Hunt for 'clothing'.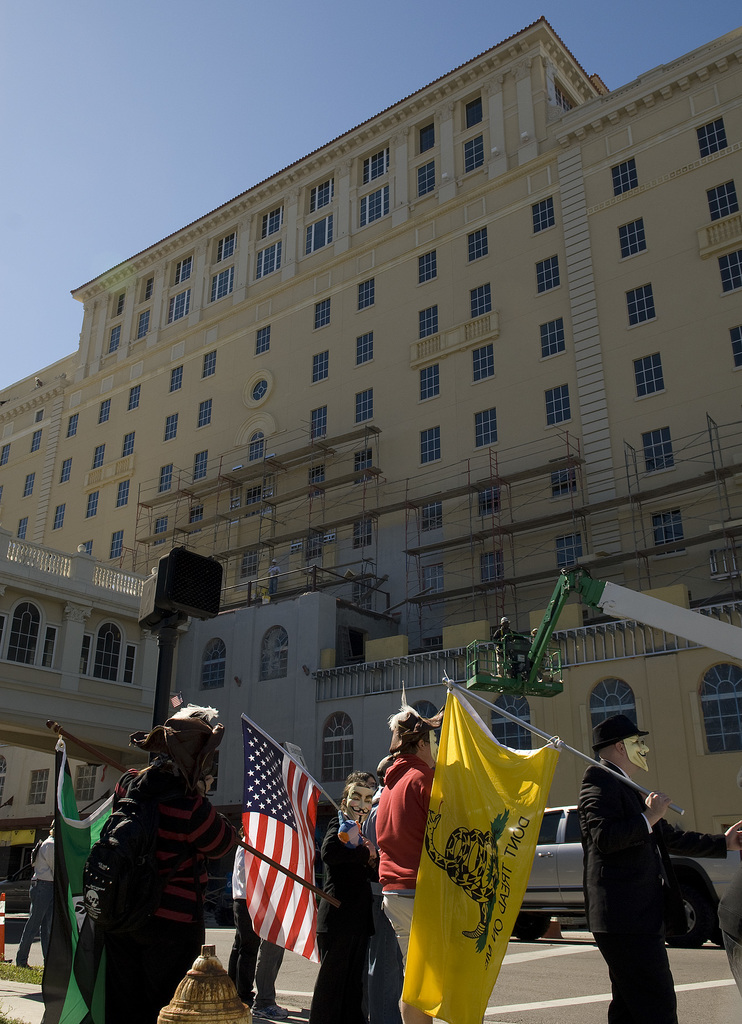
Hunted down at detection(309, 824, 365, 1023).
